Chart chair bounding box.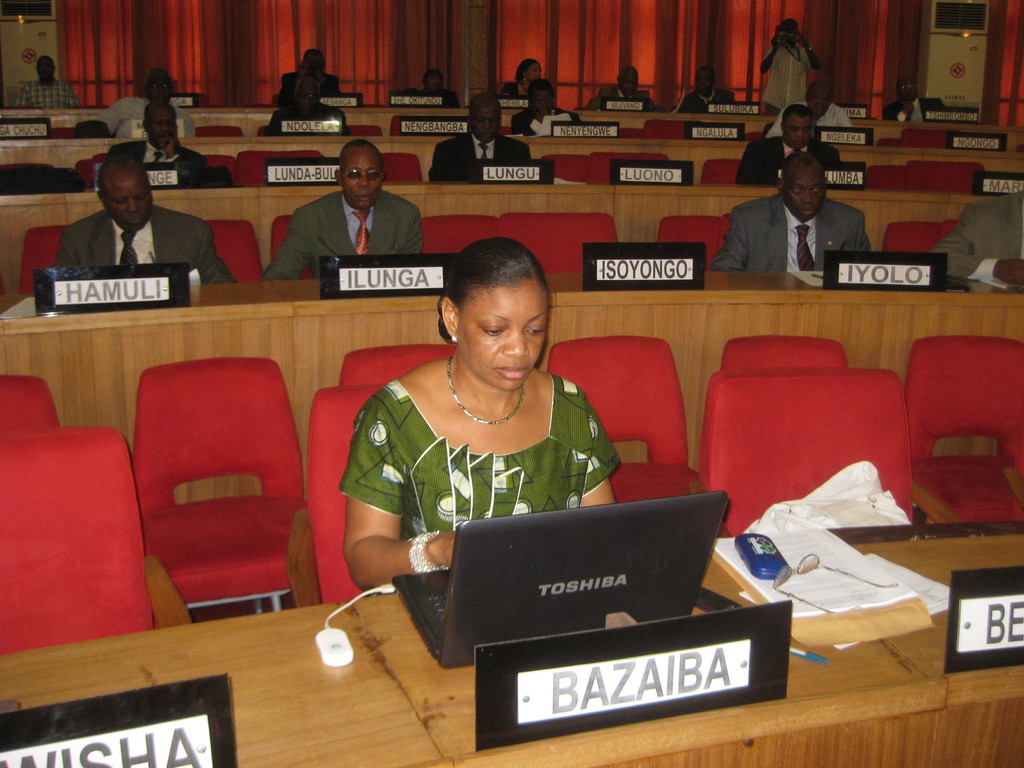
Charted: crop(545, 333, 701, 500).
